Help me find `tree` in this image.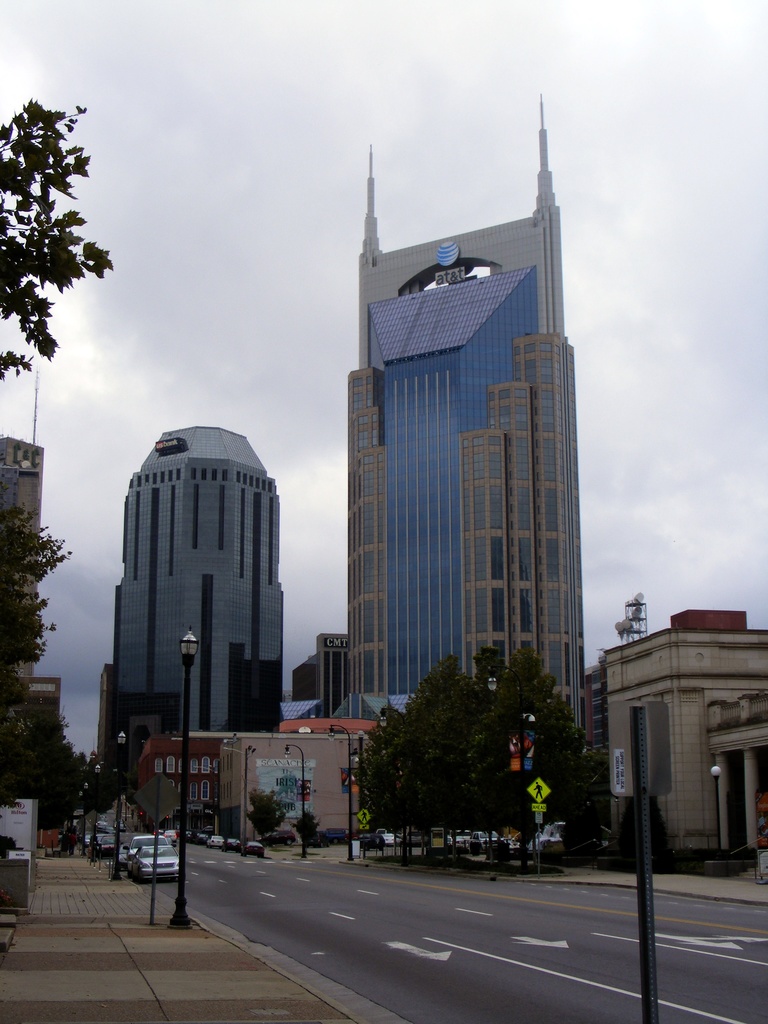
Found it: 468/646/505/851.
